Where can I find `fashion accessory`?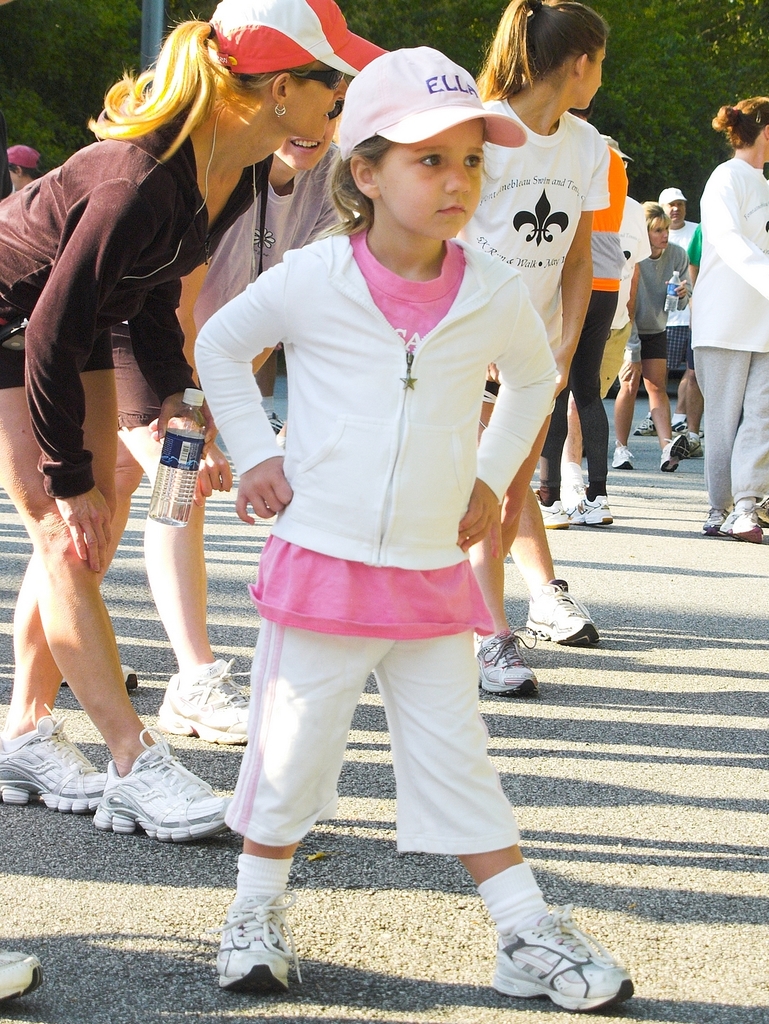
You can find it at <region>189, 0, 384, 83</region>.
